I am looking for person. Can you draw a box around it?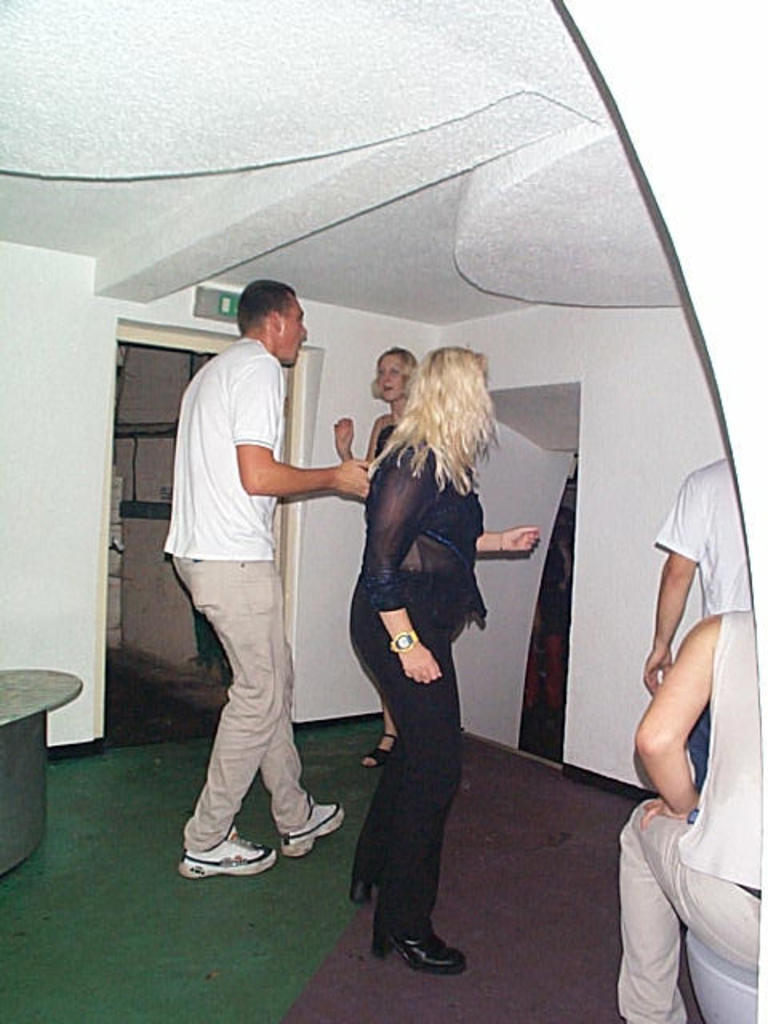
Sure, the bounding box is [left=333, top=349, right=427, bottom=770].
